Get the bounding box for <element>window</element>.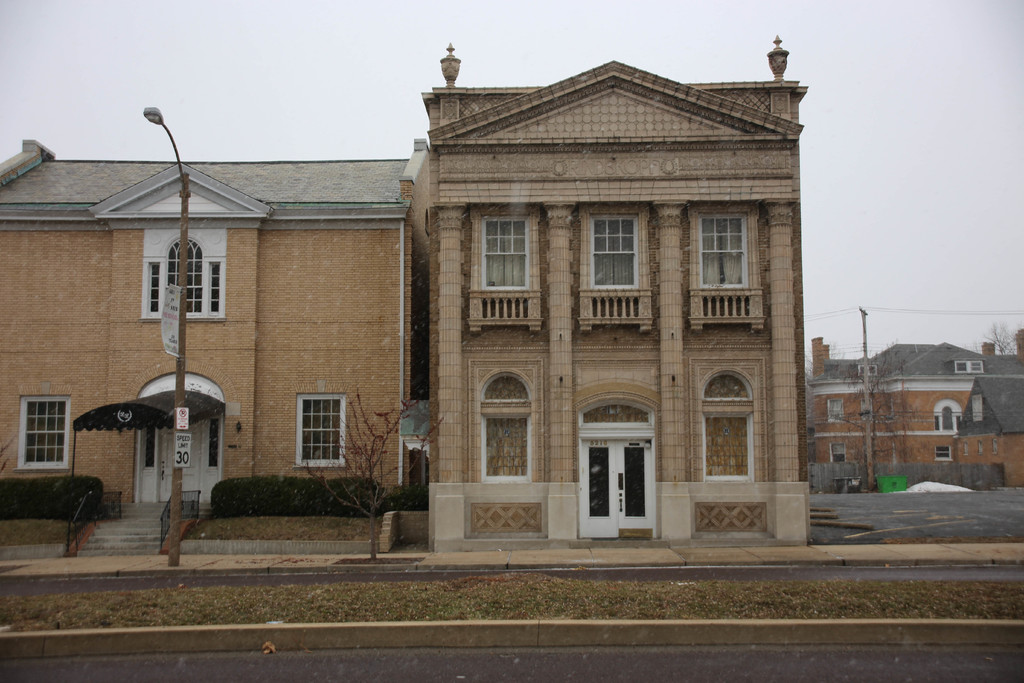
[934, 447, 951, 461].
